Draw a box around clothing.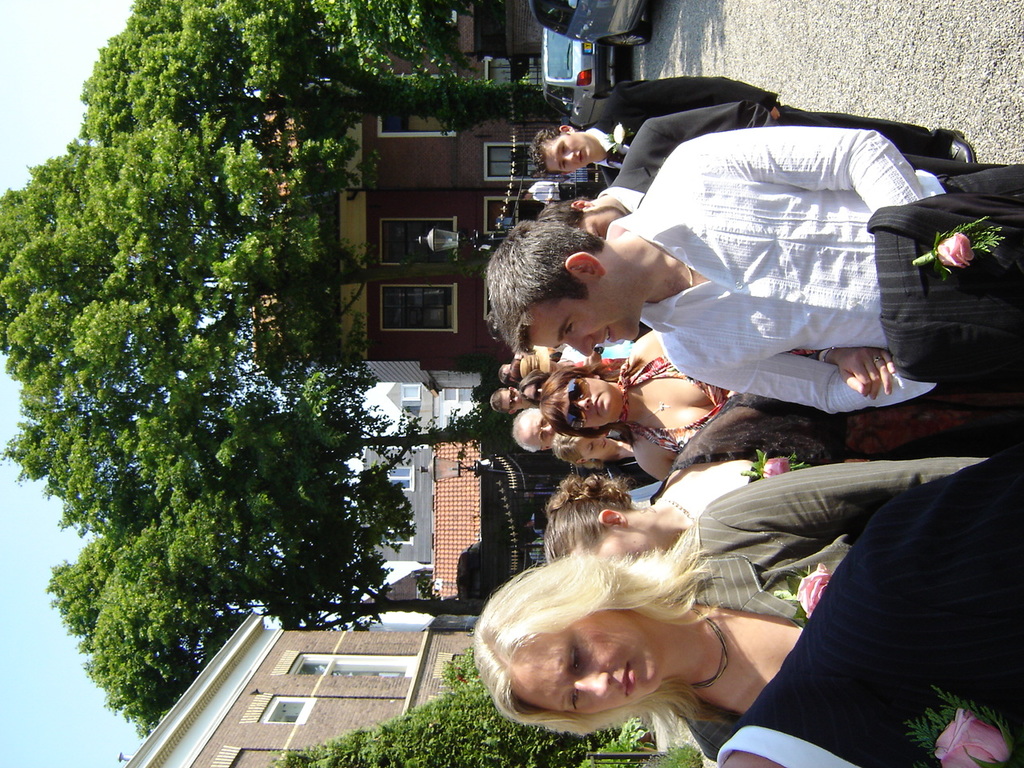
bbox(599, 98, 939, 214).
